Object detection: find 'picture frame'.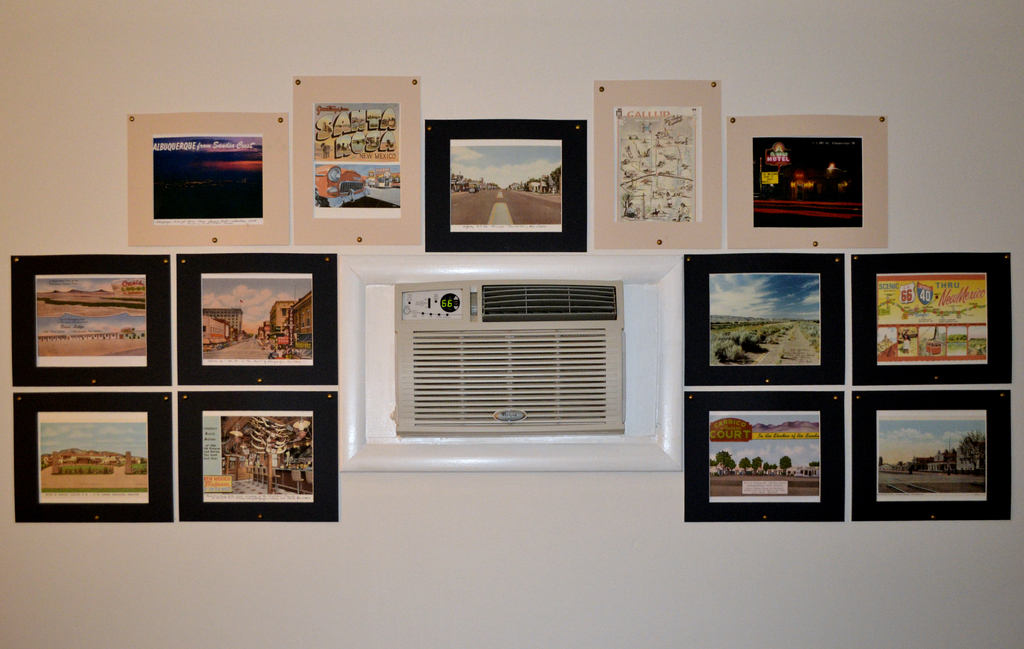
[left=683, top=391, right=845, bottom=525].
